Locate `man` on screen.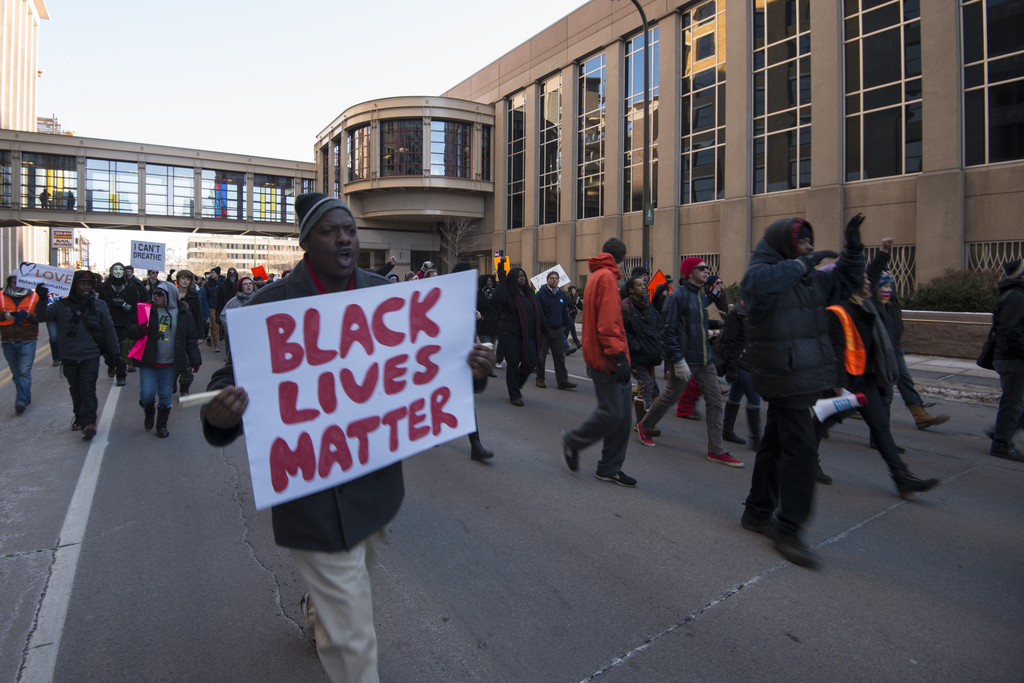
On screen at <region>636, 268, 650, 280</region>.
